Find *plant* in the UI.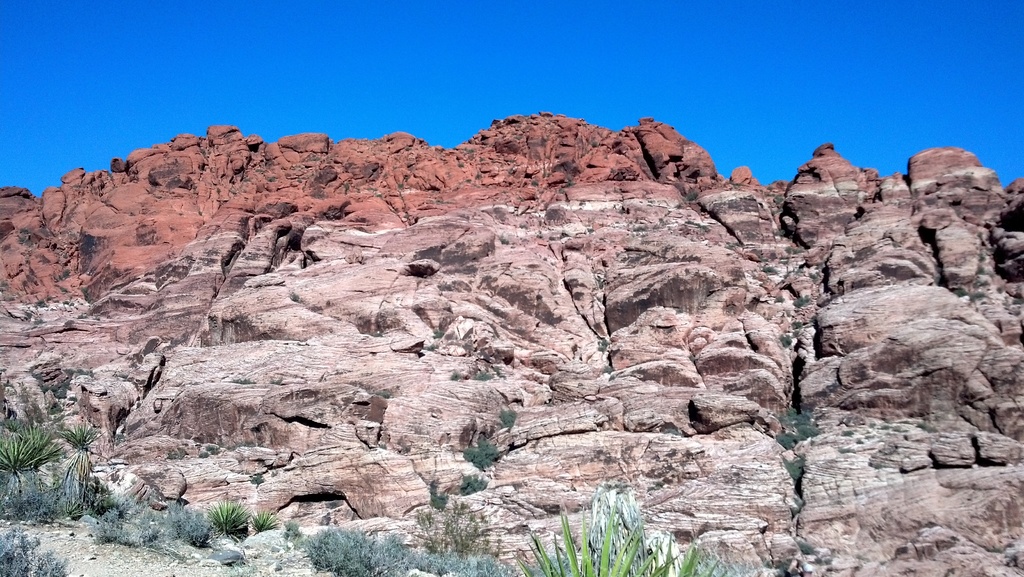
UI element at bbox=[450, 369, 460, 378].
